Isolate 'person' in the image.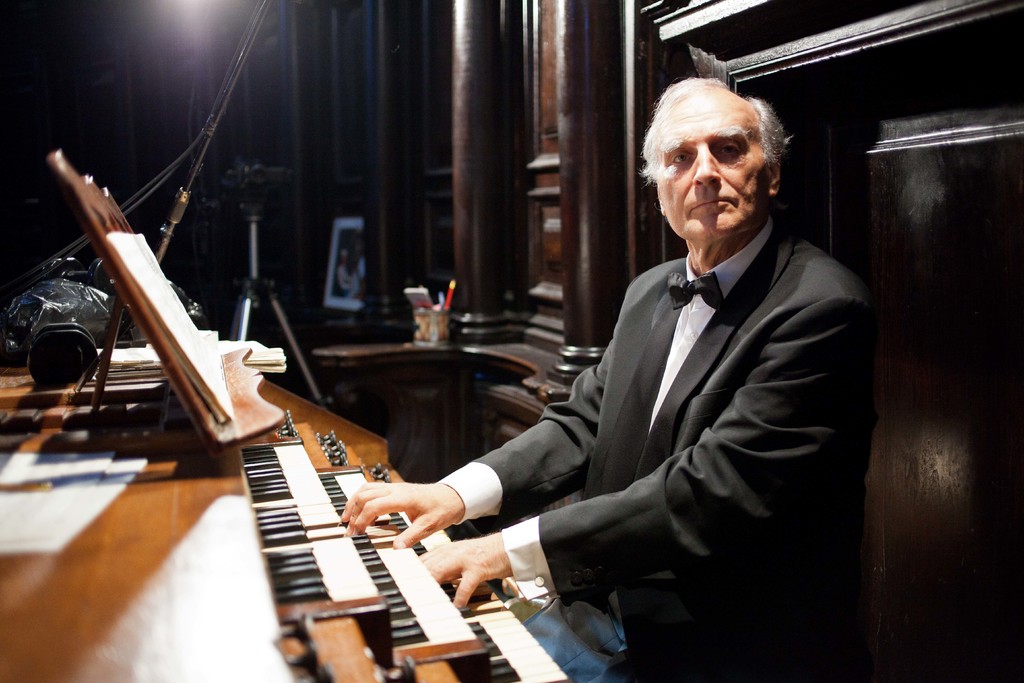
Isolated region: (421, 79, 849, 669).
